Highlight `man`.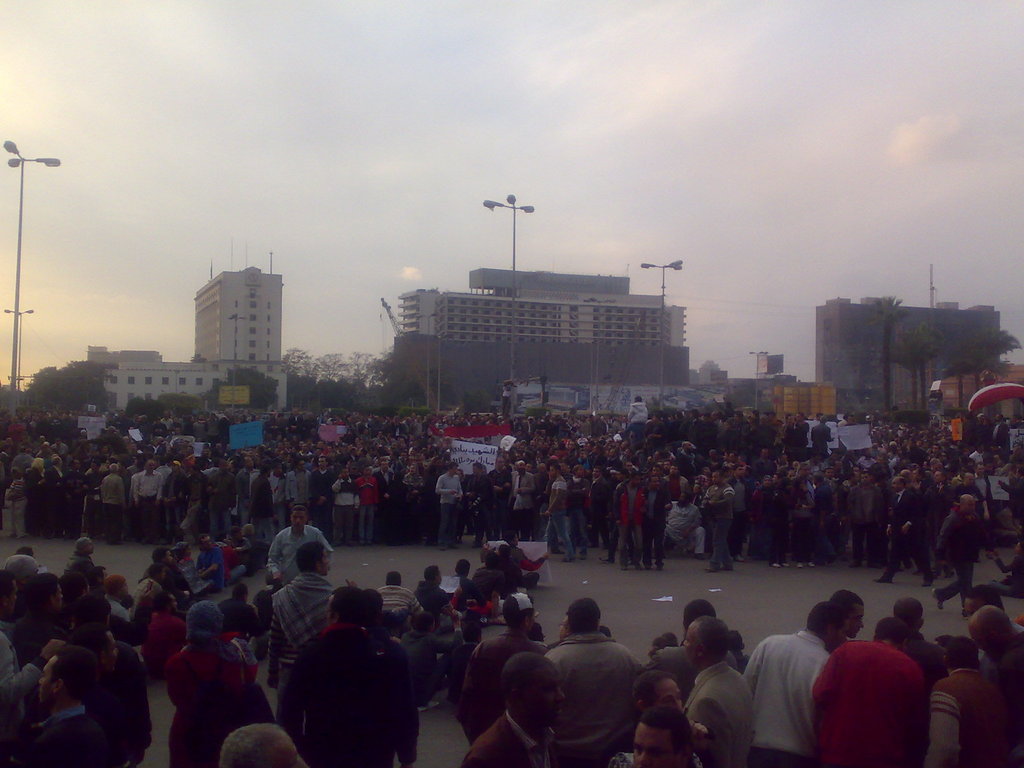
Highlighted region: (14,648,124,767).
